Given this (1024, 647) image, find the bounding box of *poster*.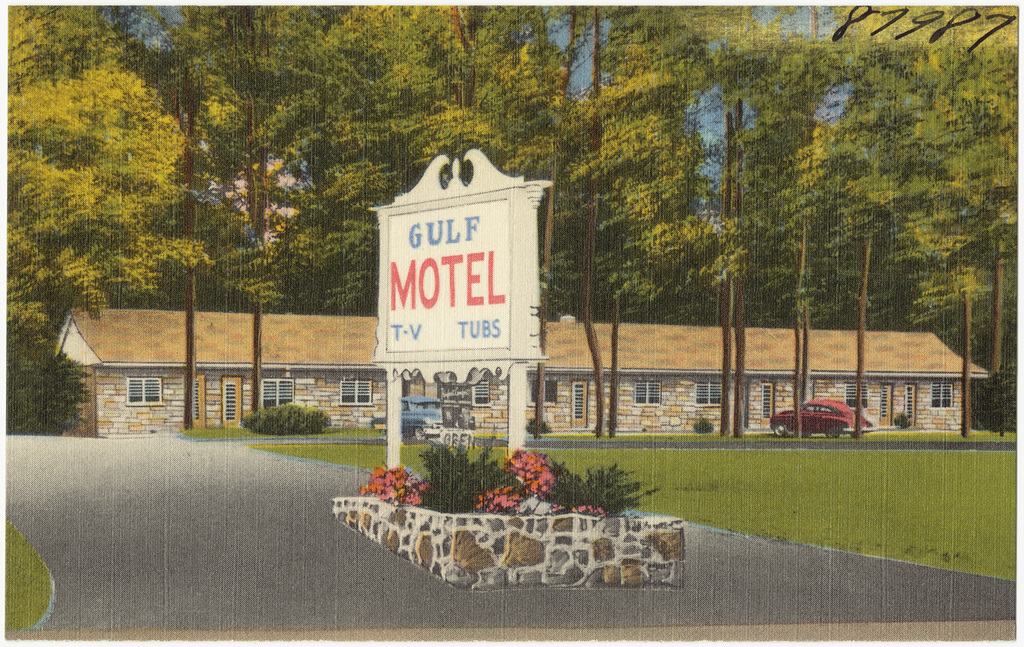
<bbox>0, 0, 1022, 646</bbox>.
